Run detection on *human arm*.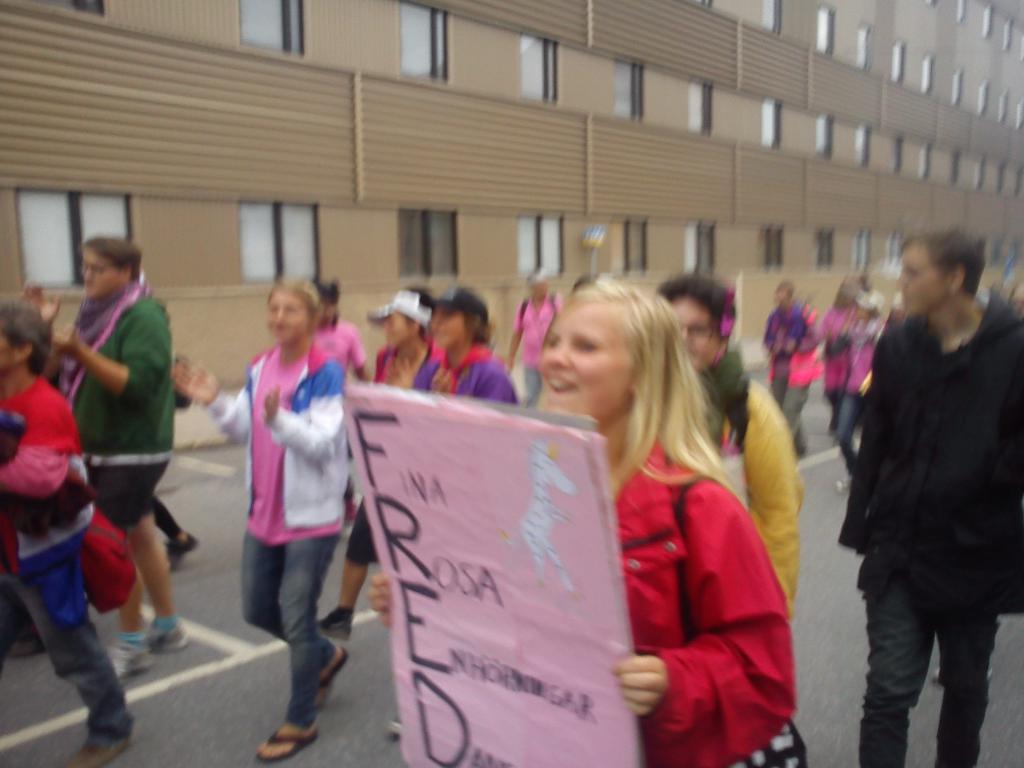
Result: detection(20, 280, 62, 357).
